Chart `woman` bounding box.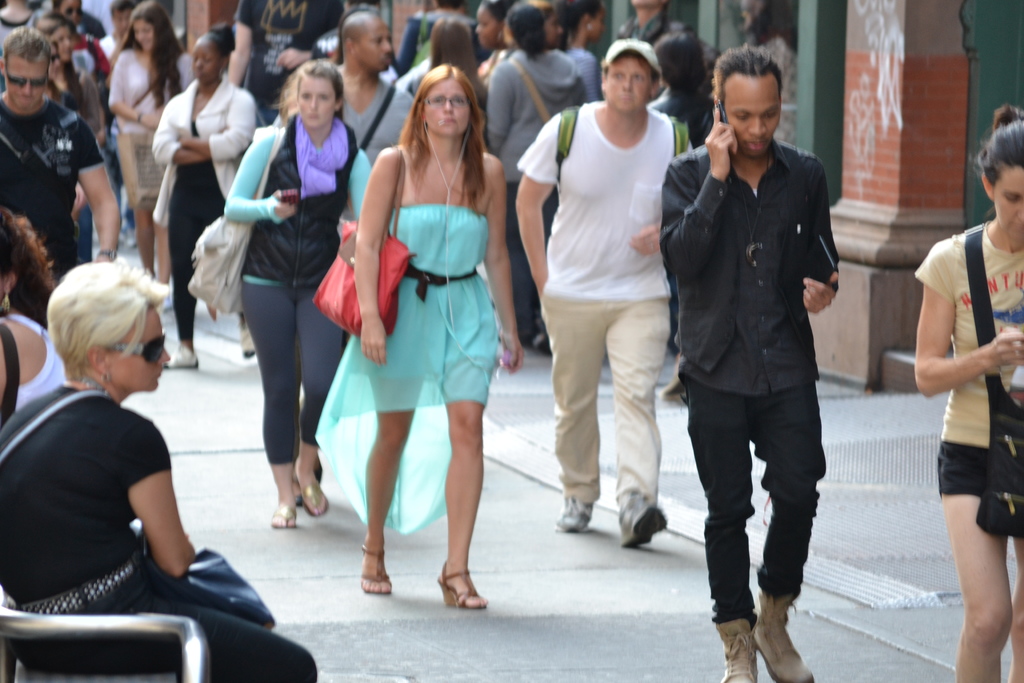
Charted: 312:59:528:613.
